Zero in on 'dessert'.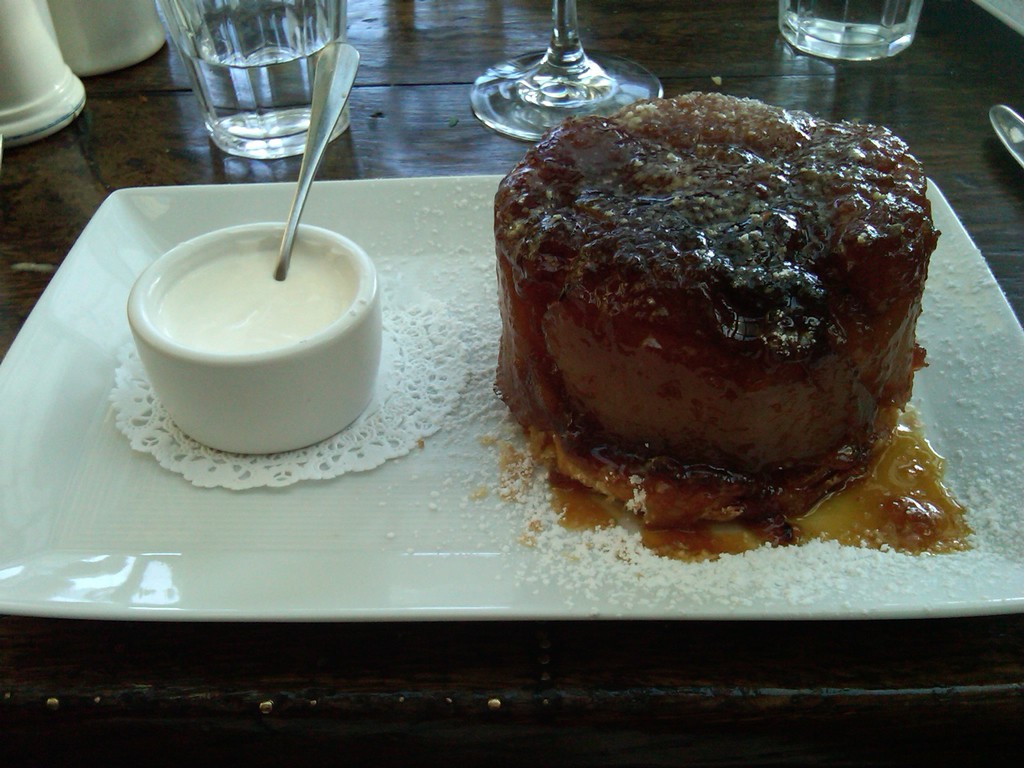
Zeroed in: Rect(484, 101, 947, 586).
